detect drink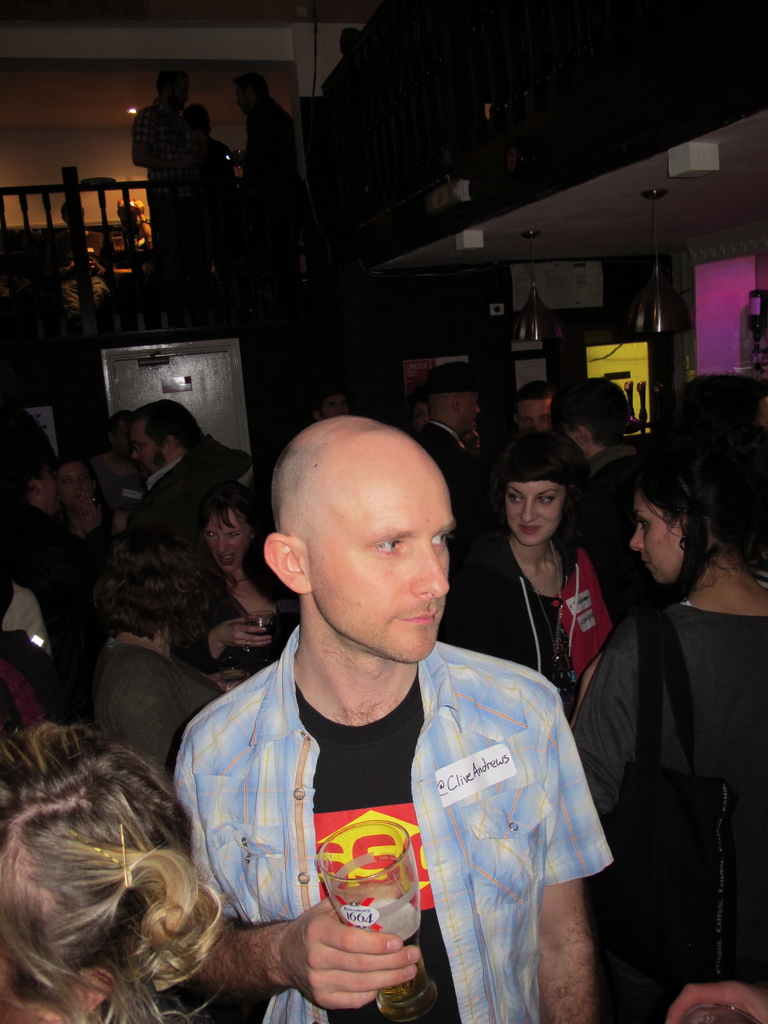
Rect(374, 900, 445, 1018)
